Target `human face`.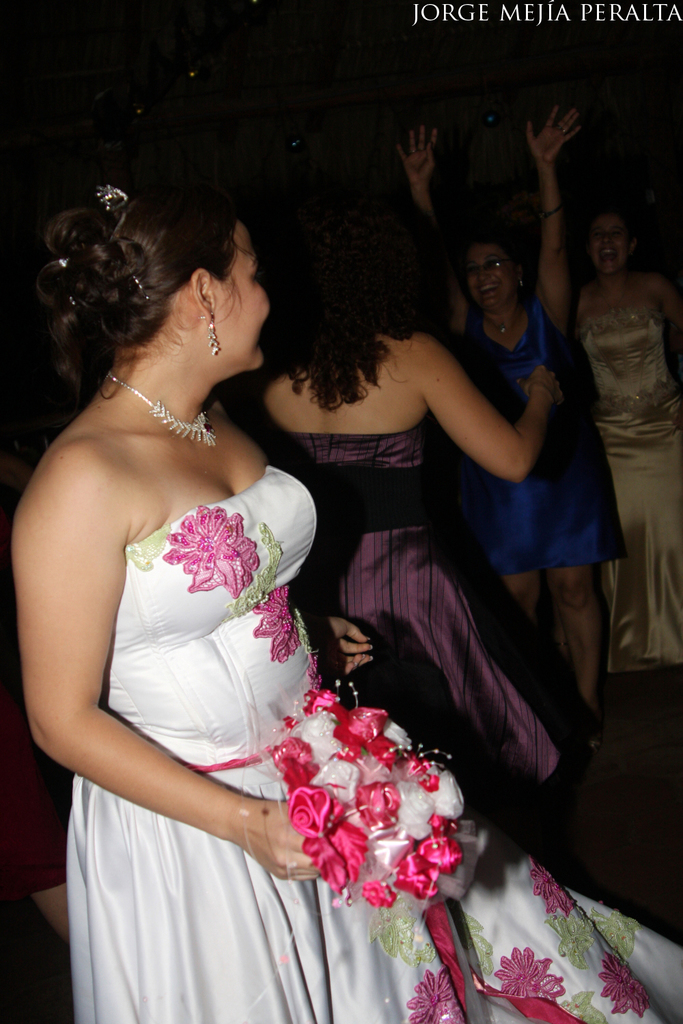
Target region: pyautogui.locateOnScreen(471, 252, 517, 308).
